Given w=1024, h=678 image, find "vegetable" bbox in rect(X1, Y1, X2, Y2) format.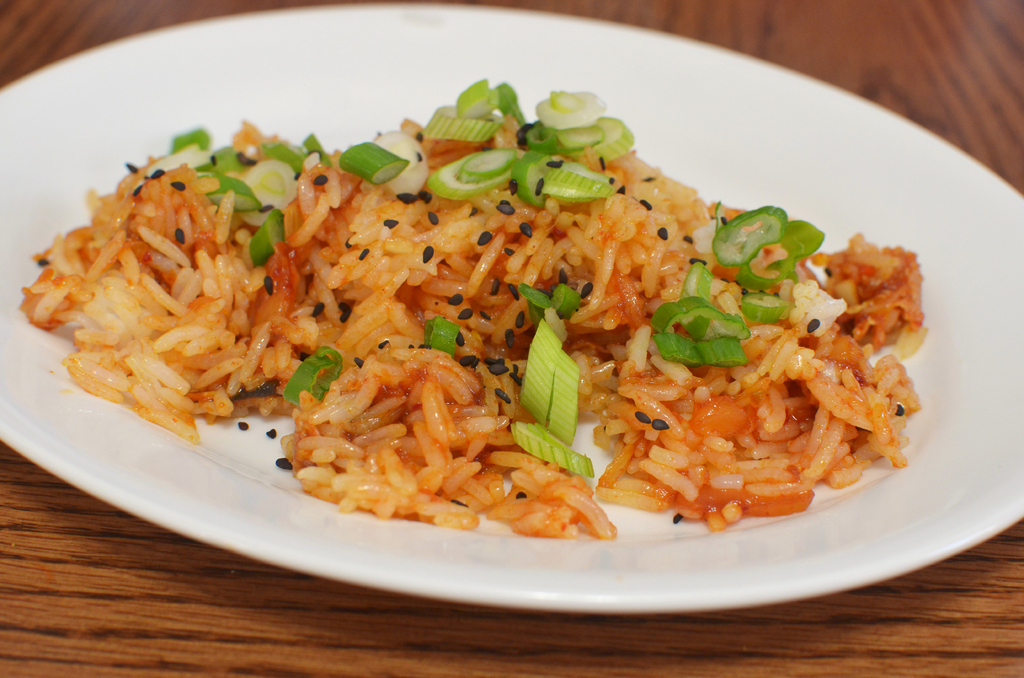
rect(284, 344, 342, 411).
